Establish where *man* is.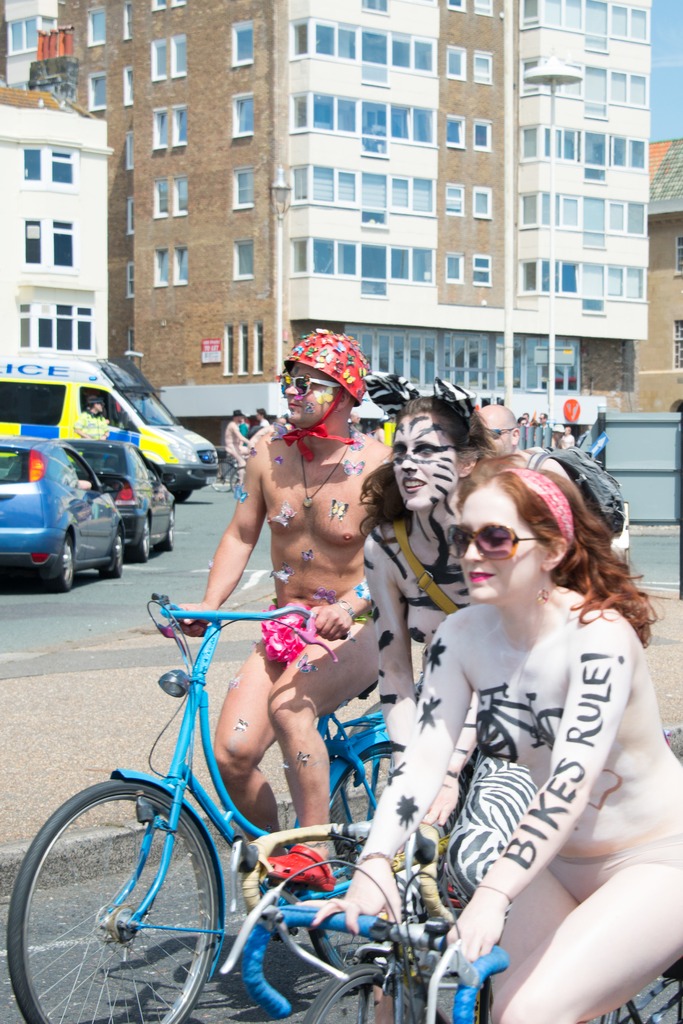
Established at (left=549, top=419, right=574, bottom=451).
